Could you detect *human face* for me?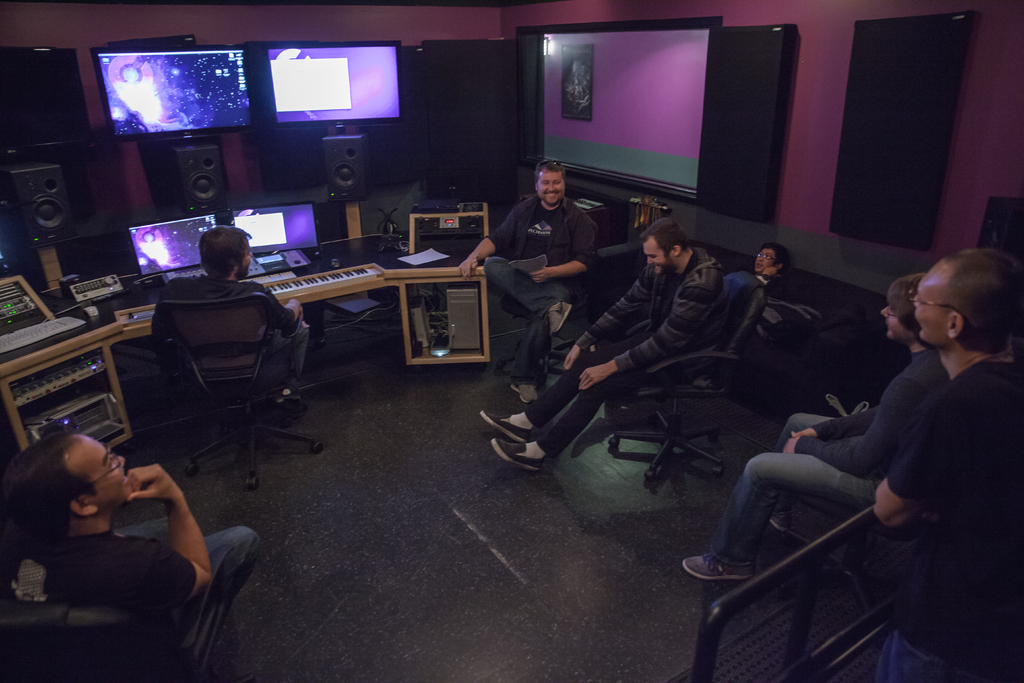
Detection result: bbox=(75, 434, 134, 513).
